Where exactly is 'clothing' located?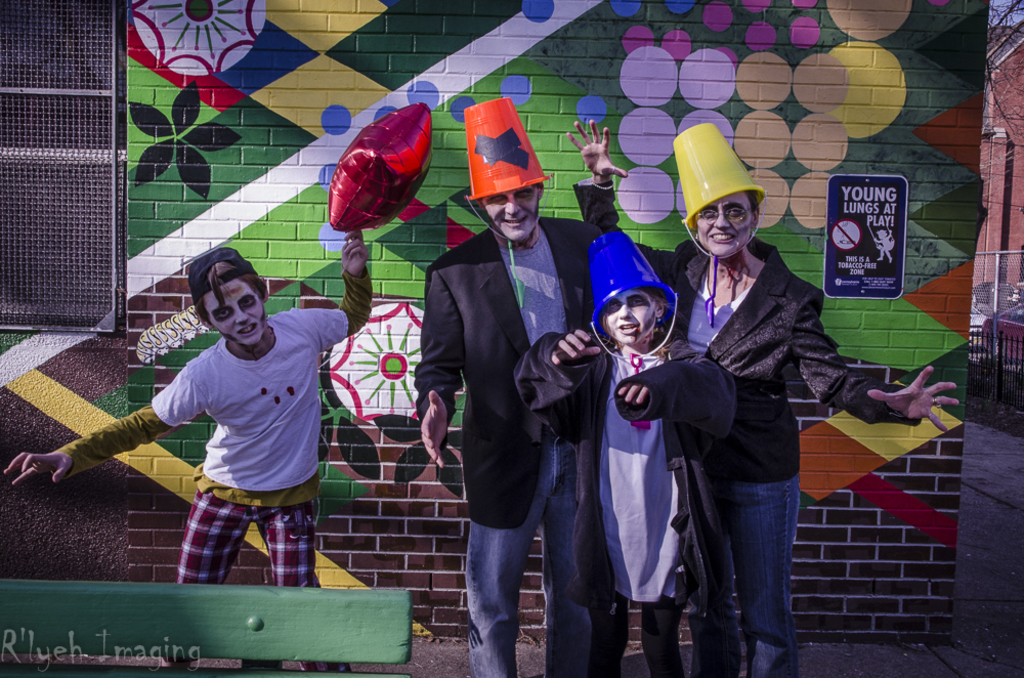
Its bounding box is (left=59, top=262, right=370, bottom=672).
